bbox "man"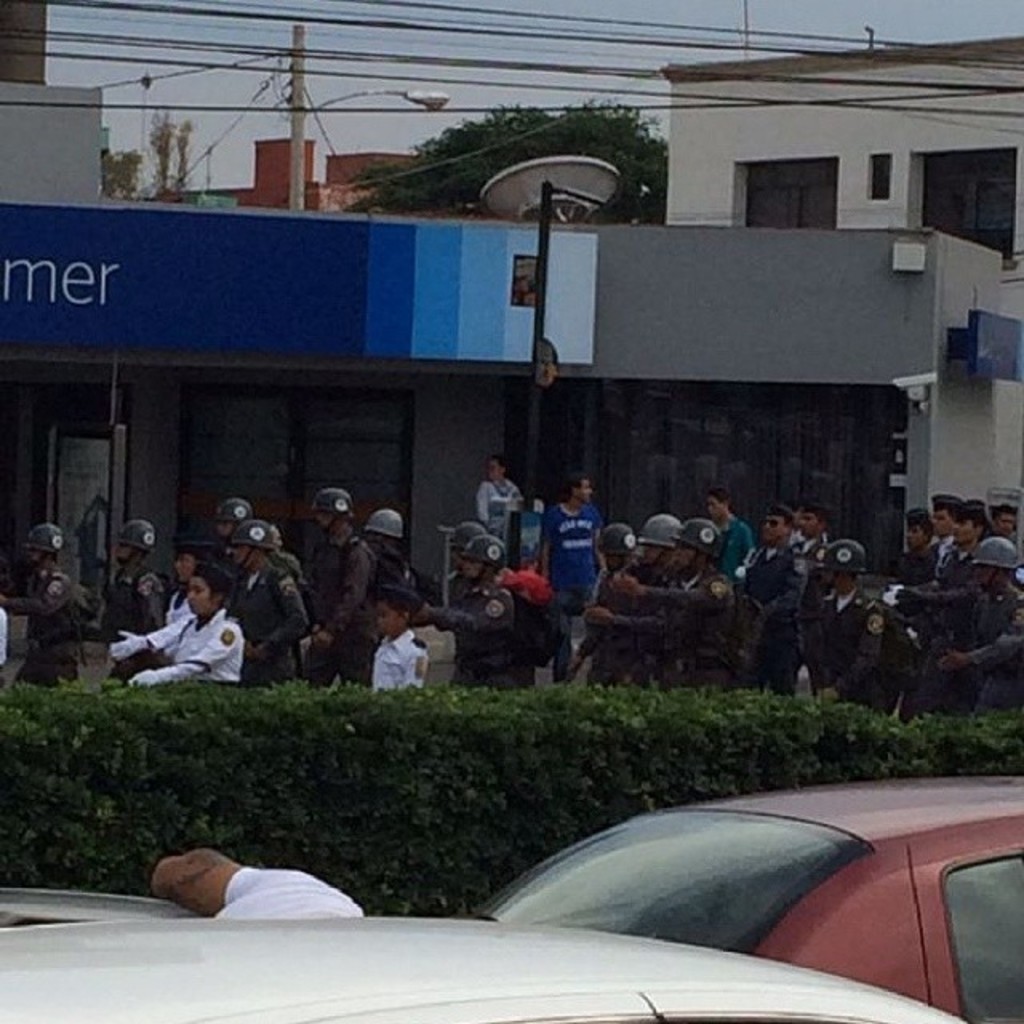
pyautogui.locateOnScreen(541, 472, 605, 619)
